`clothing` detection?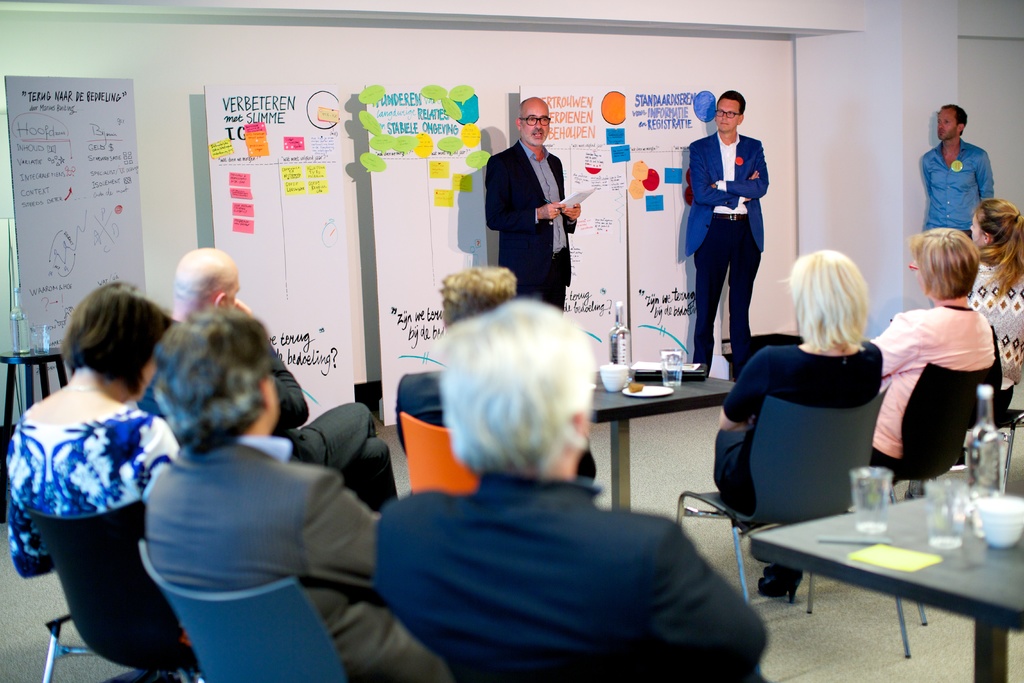
{"left": 710, "top": 345, "right": 884, "bottom": 584}
